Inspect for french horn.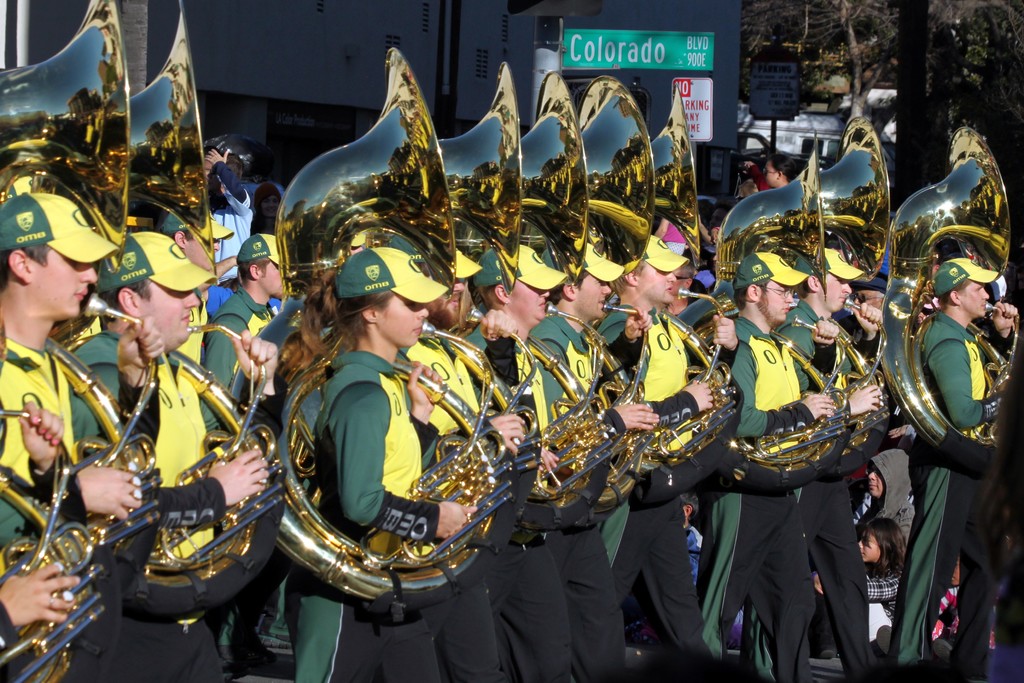
Inspection: box=[0, 408, 111, 682].
